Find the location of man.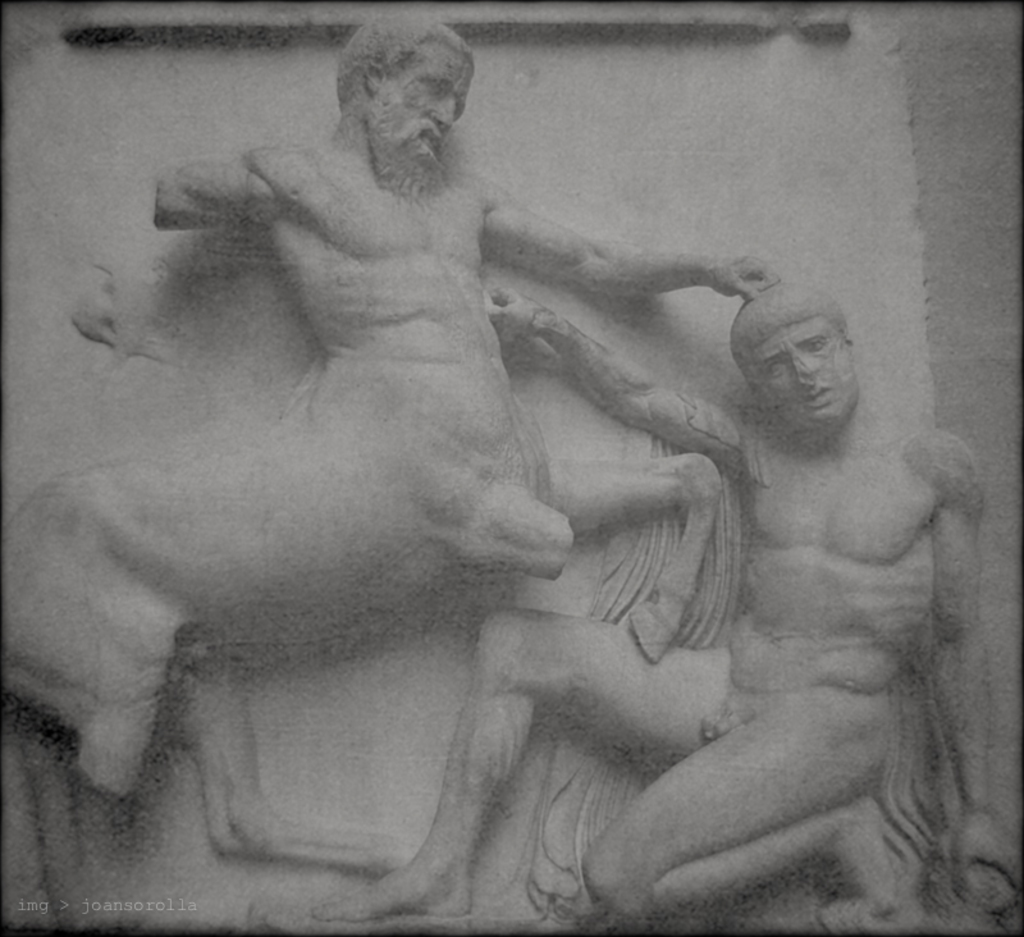
Location: locate(307, 279, 982, 934).
